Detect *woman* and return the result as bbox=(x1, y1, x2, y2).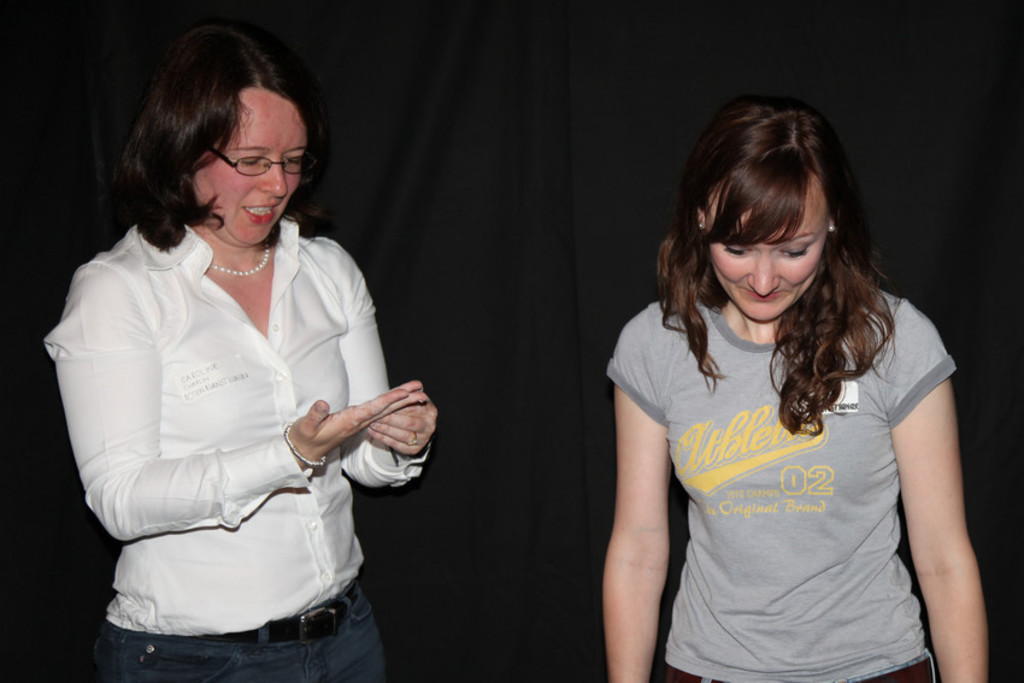
bbox=(600, 104, 985, 682).
